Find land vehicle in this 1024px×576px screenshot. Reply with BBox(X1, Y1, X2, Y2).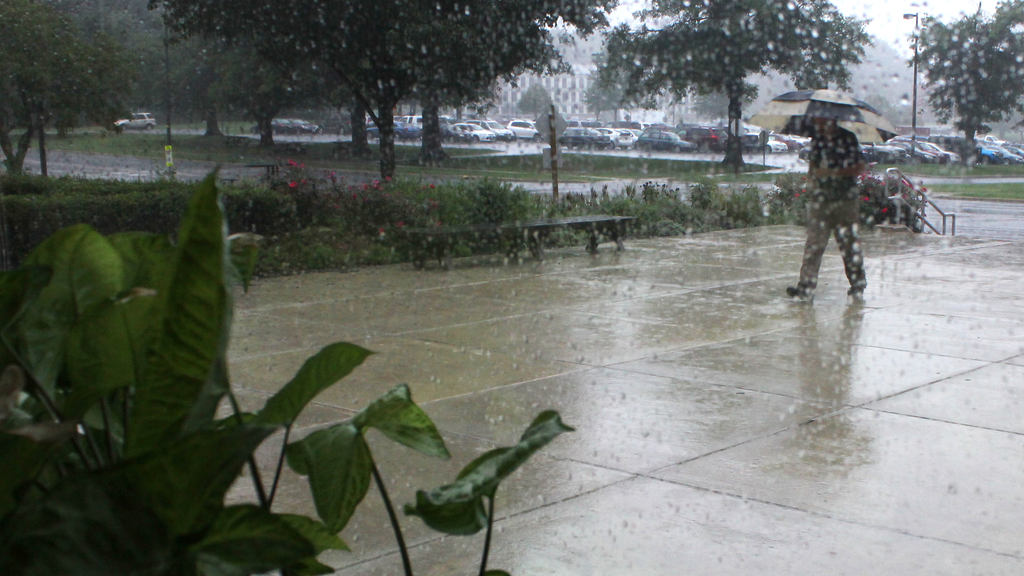
BBox(569, 117, 591, 126).
